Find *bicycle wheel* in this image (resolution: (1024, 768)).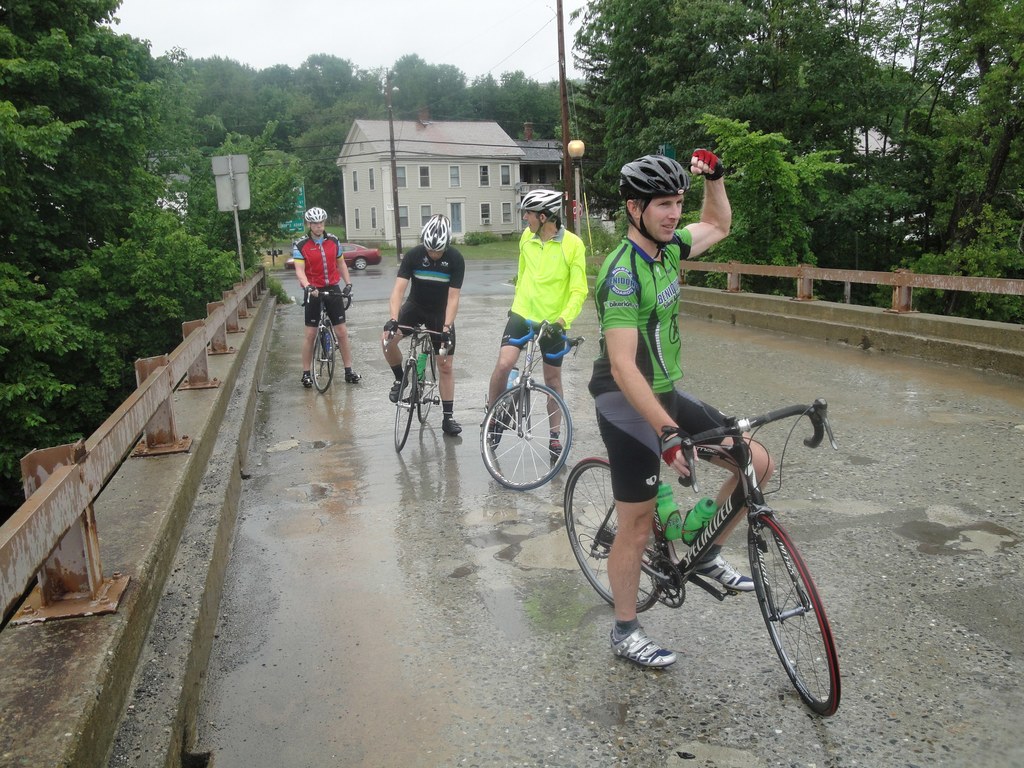
394 353 419 454.
